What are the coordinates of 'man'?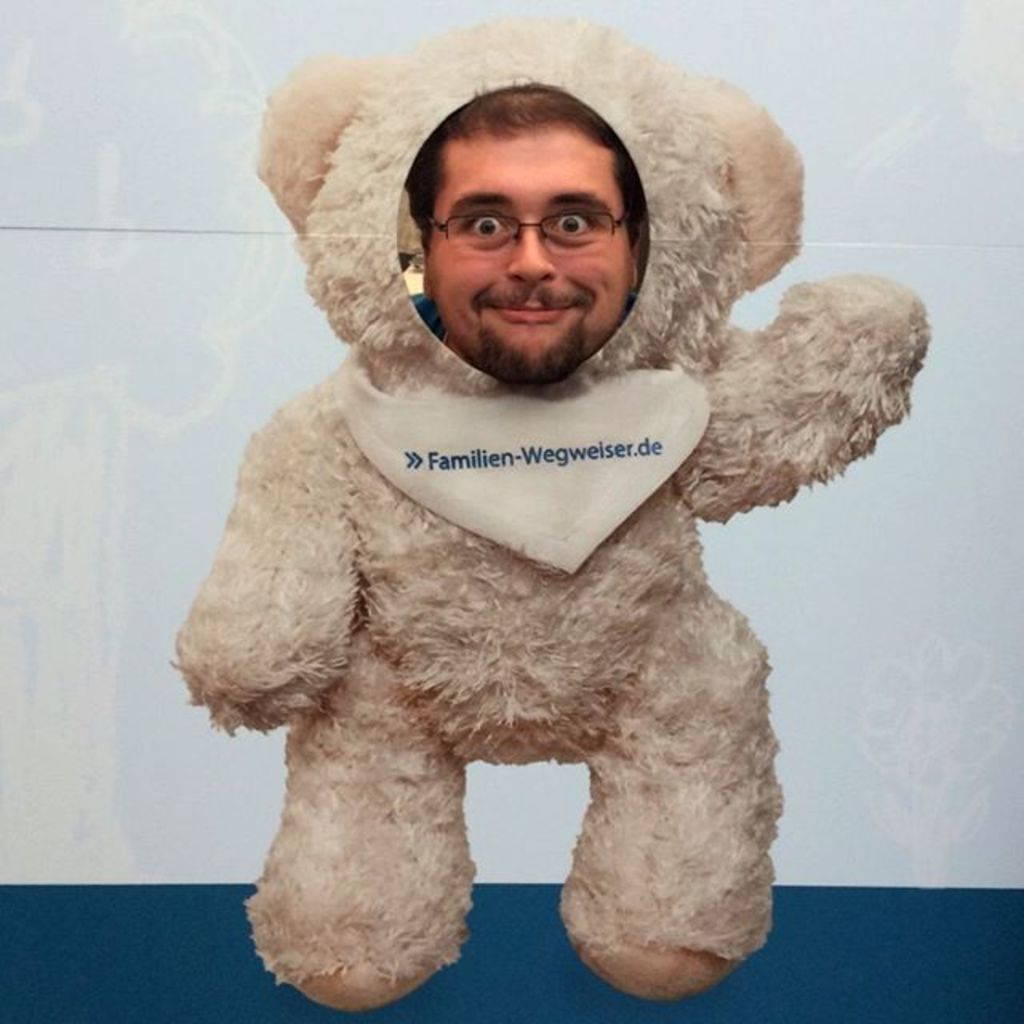
(x1=390, y1=80, x2=642, y2=384).
